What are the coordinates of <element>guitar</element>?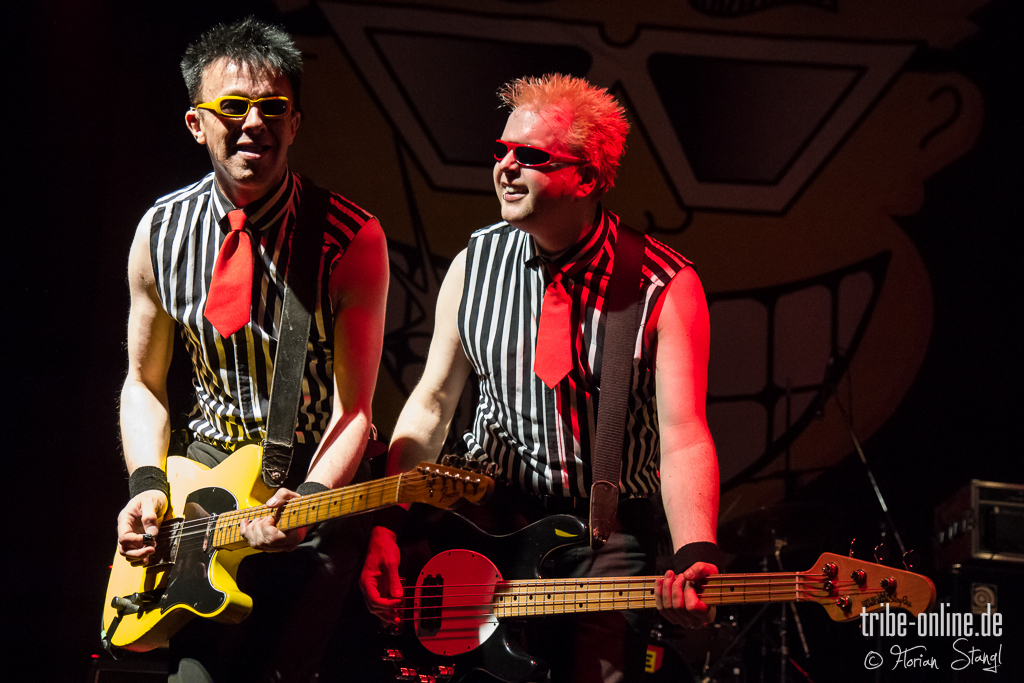
[360,508,936,681].
